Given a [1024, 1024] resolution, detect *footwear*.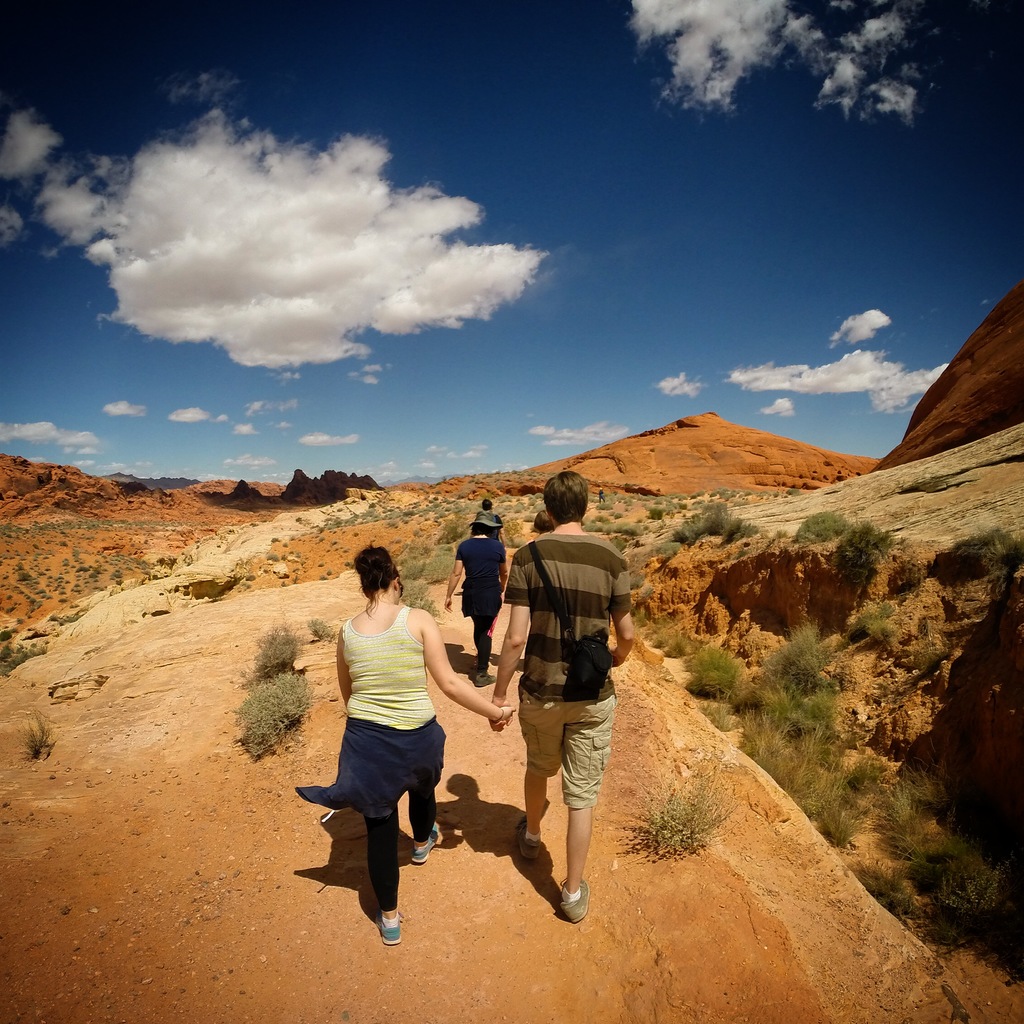
(left=515, top=814, right=545, bottom=865).
